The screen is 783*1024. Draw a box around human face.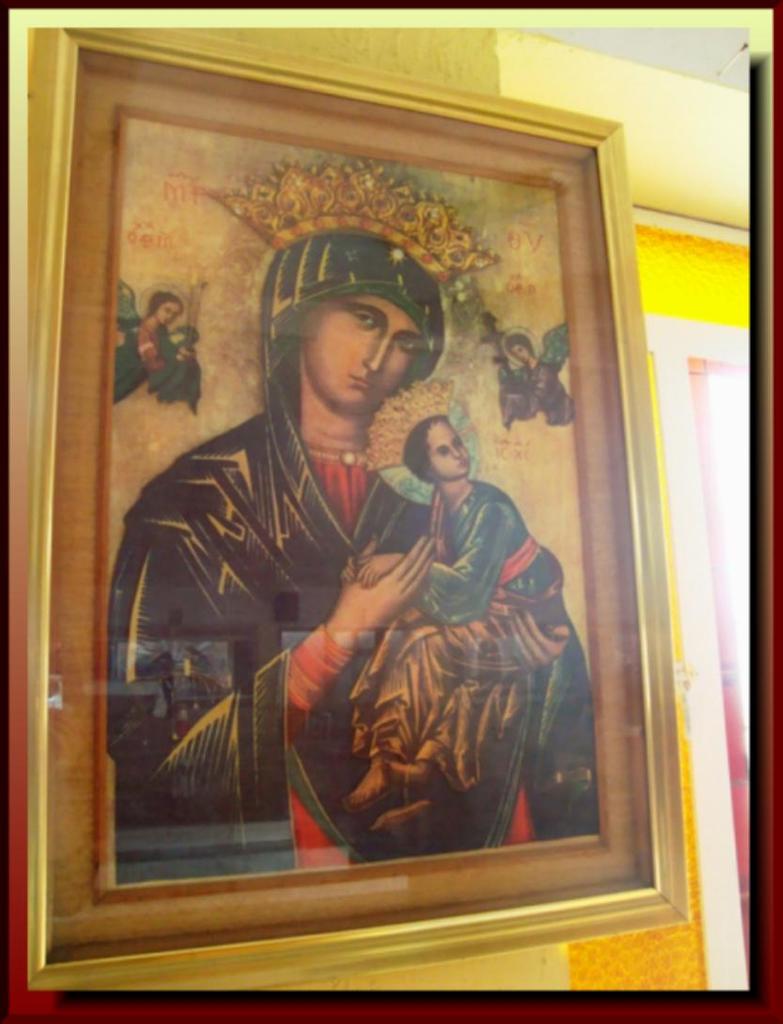
[x1=304, y1=291, x2=416, y2=413].
